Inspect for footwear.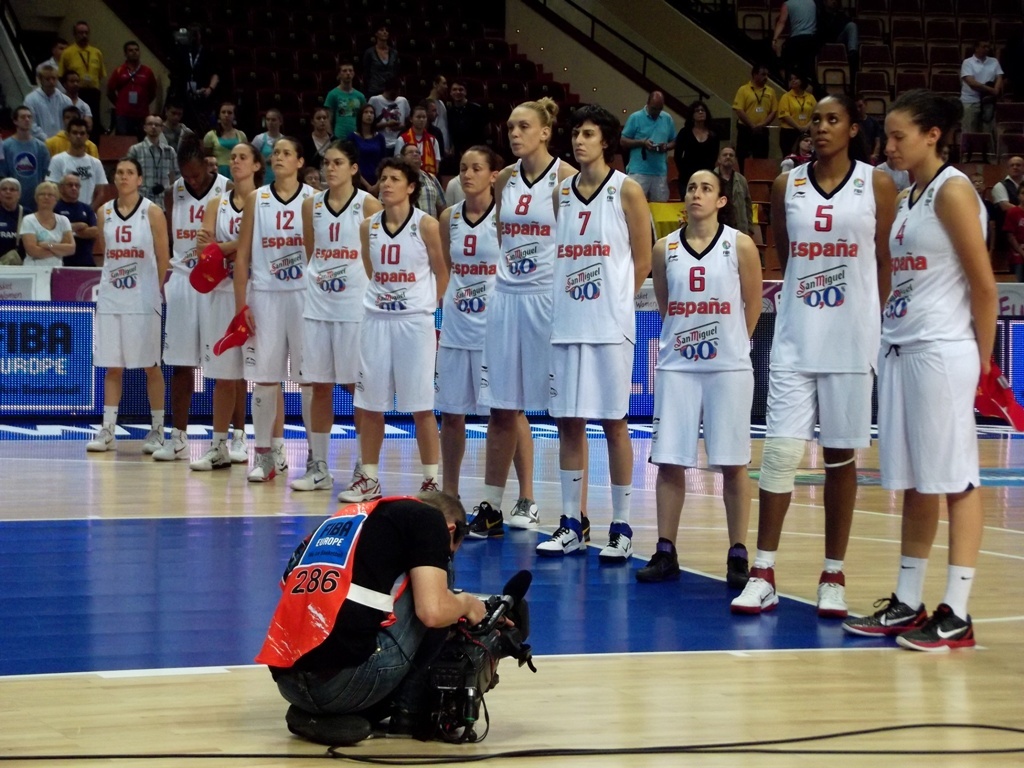
Inspection: left=819, top=570, right=851, bottom=622.
